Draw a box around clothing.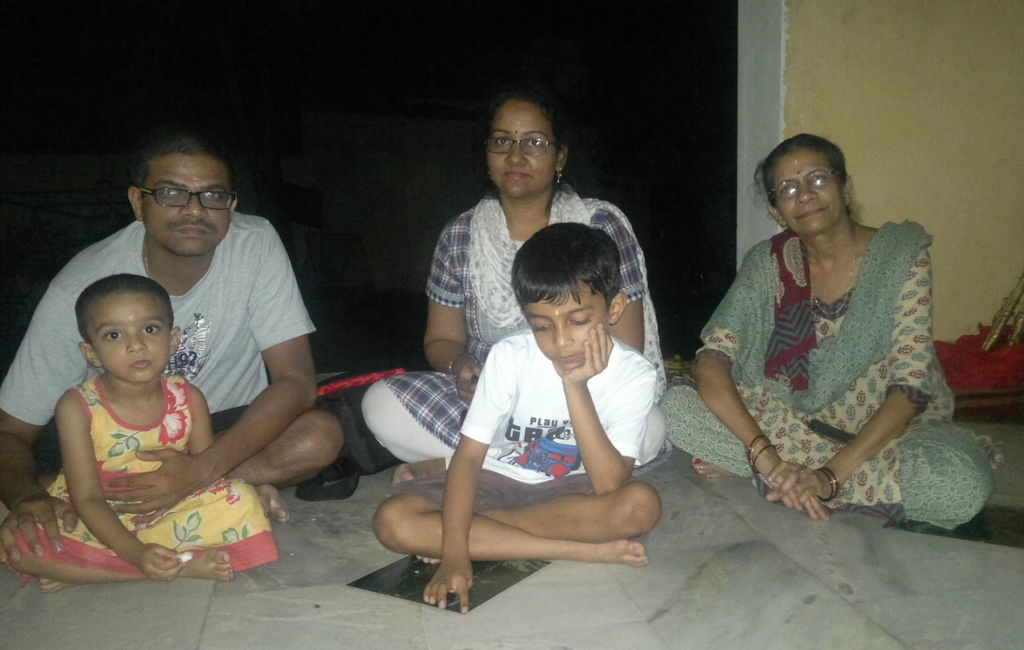
(0,371,283,583).
